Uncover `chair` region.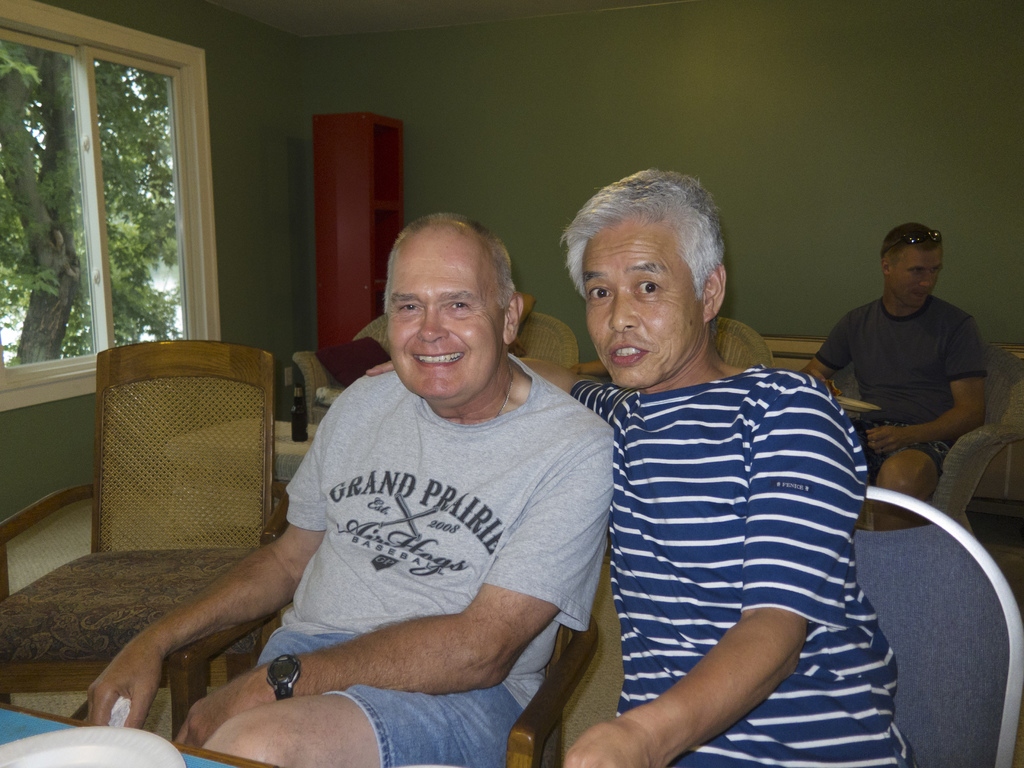
Uncovered: 0:343:269:746.
